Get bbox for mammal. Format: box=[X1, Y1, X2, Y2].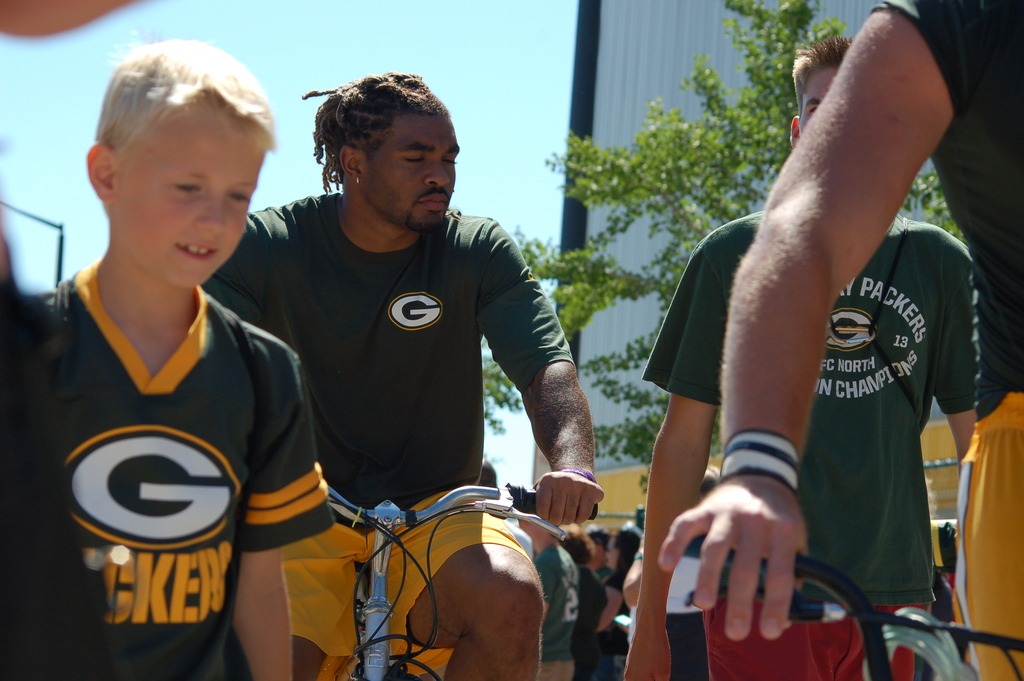
box=[598, 527, 641, 680].
